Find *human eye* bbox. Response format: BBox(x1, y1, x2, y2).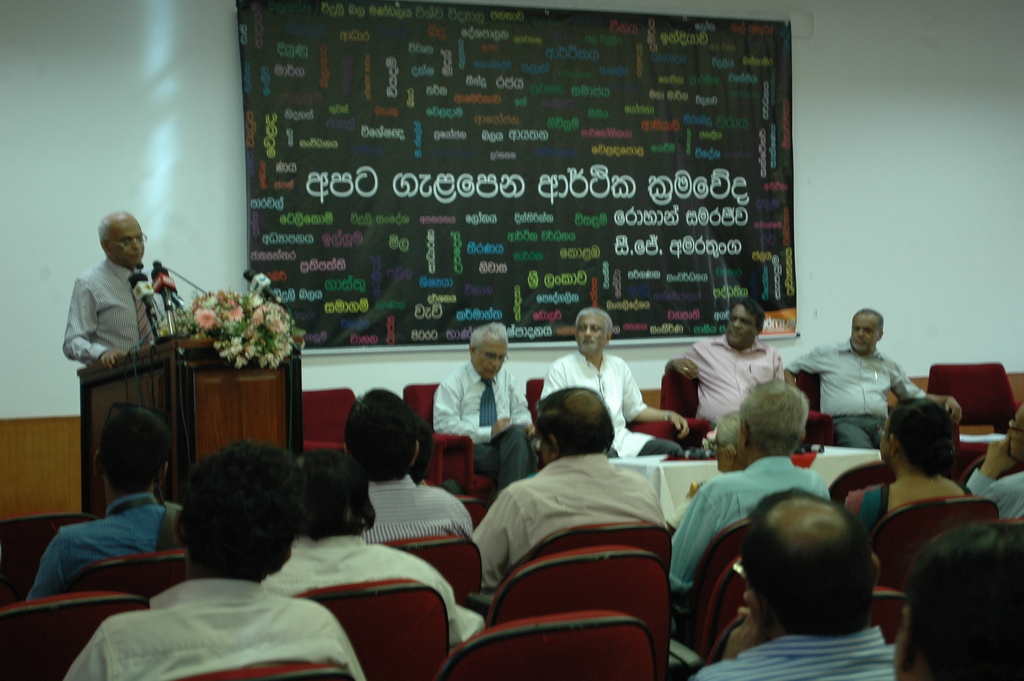
BBox(483, 353, 496, 359).
